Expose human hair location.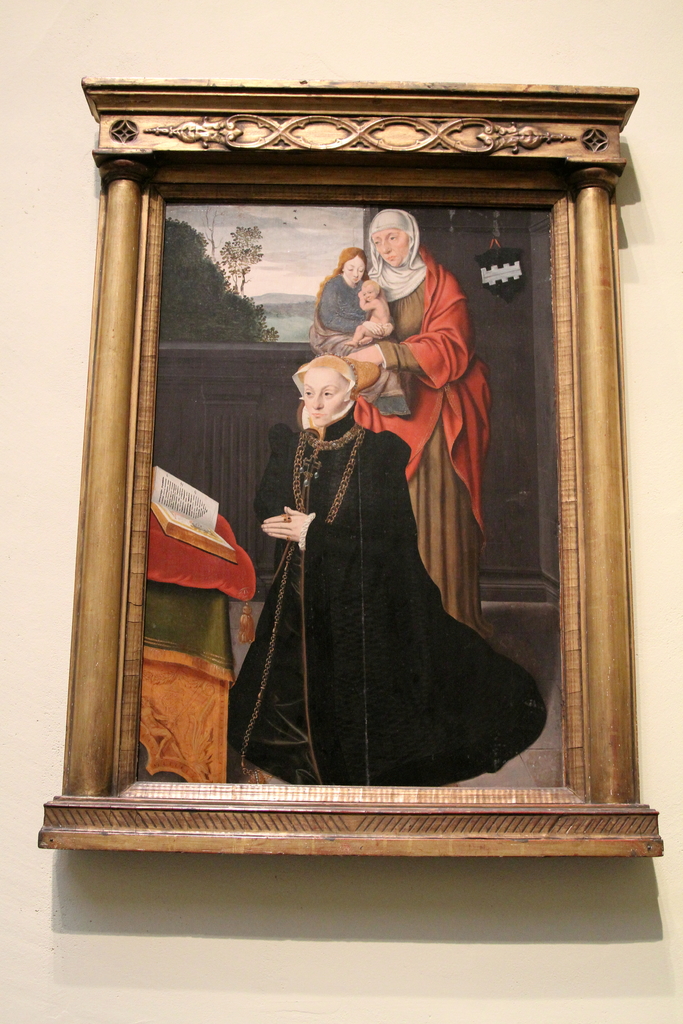
Exposed at x1=337, y1=252, x2=367, y2=276.
